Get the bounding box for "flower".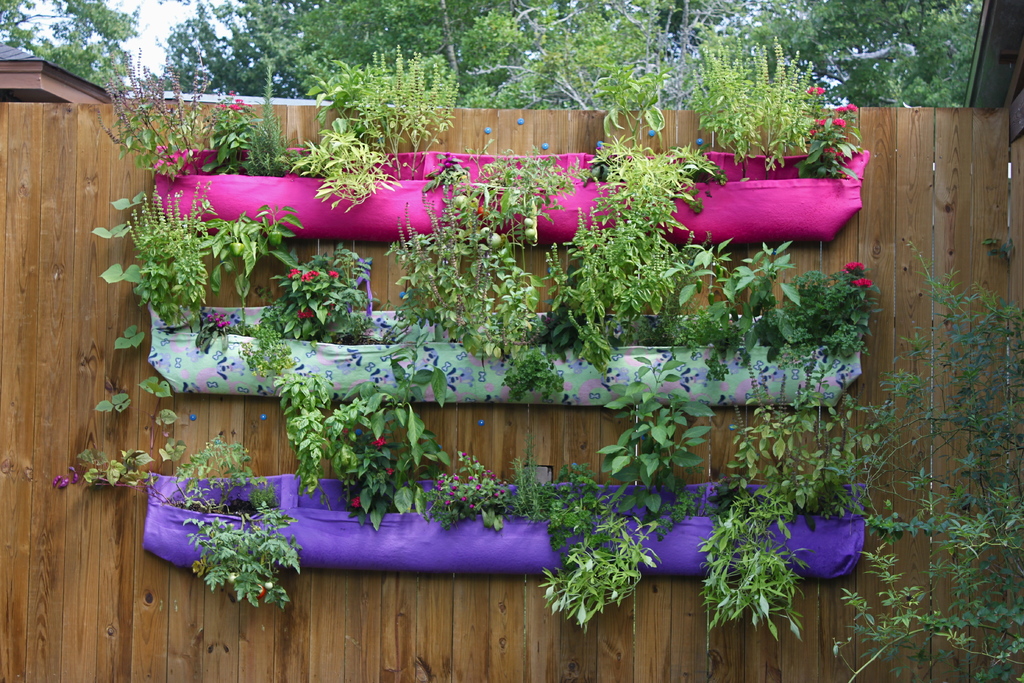
detection(383, 467, 396, 476).
